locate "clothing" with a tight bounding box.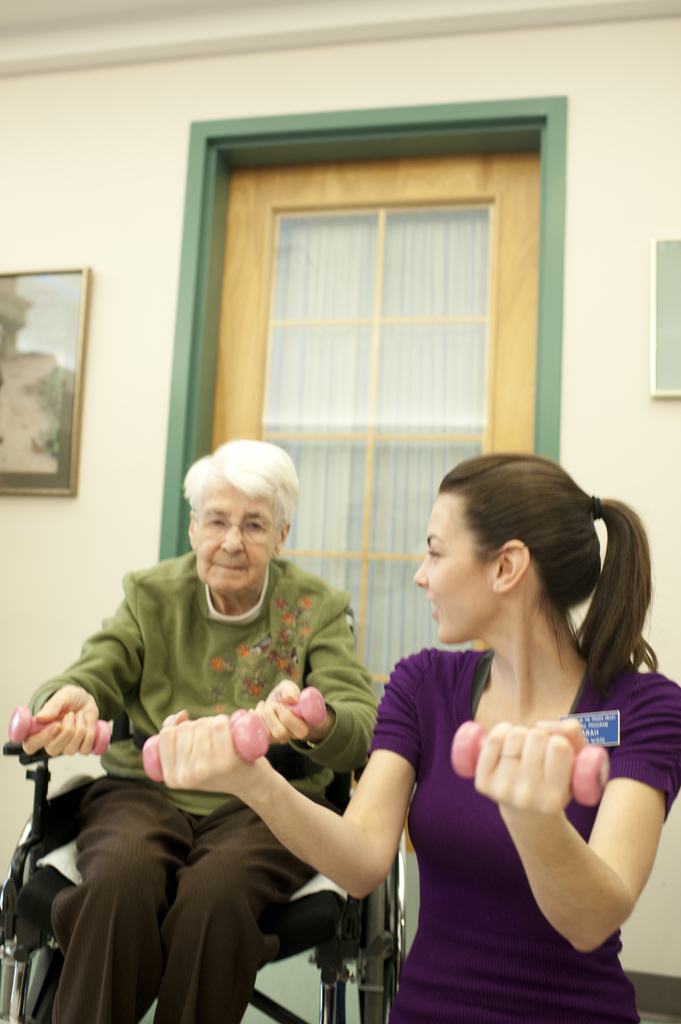
bbox=(29, 545, 381, 988).
